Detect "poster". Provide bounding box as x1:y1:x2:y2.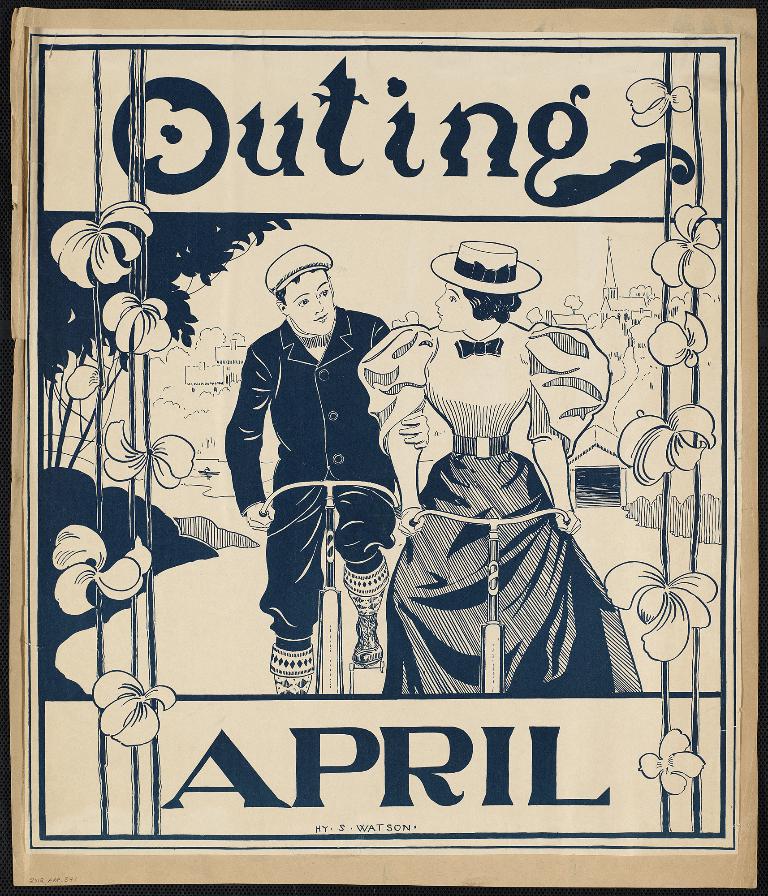
0:0:767:895.
